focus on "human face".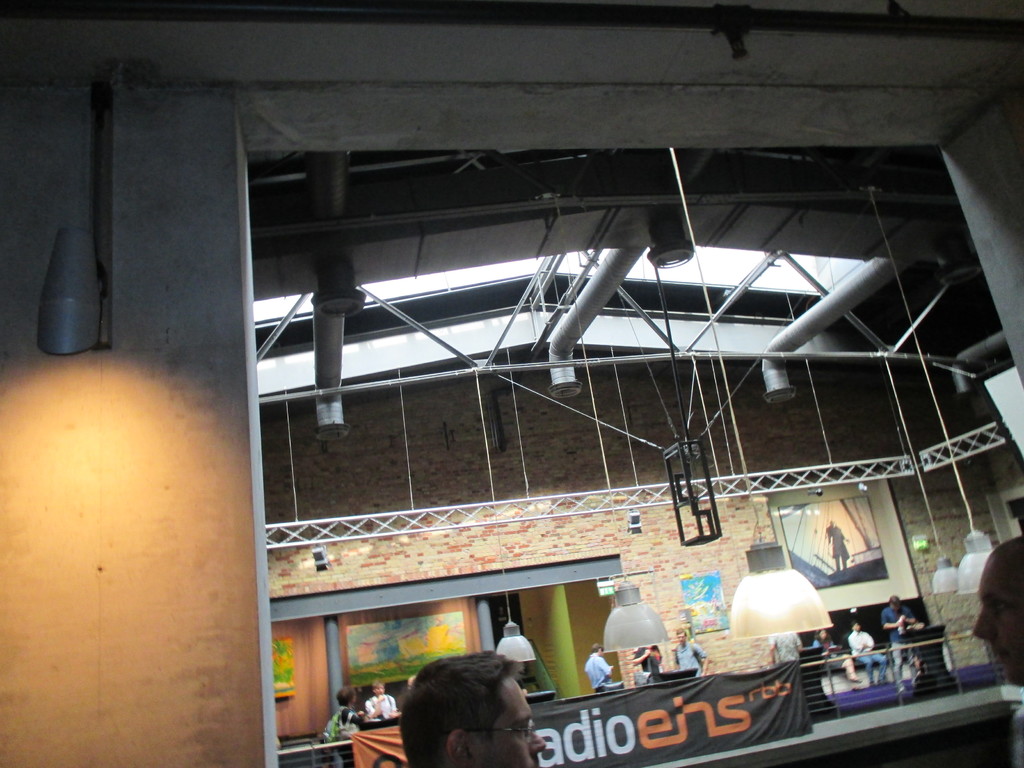
Focused at crop(972, 547, 1023, 686).
